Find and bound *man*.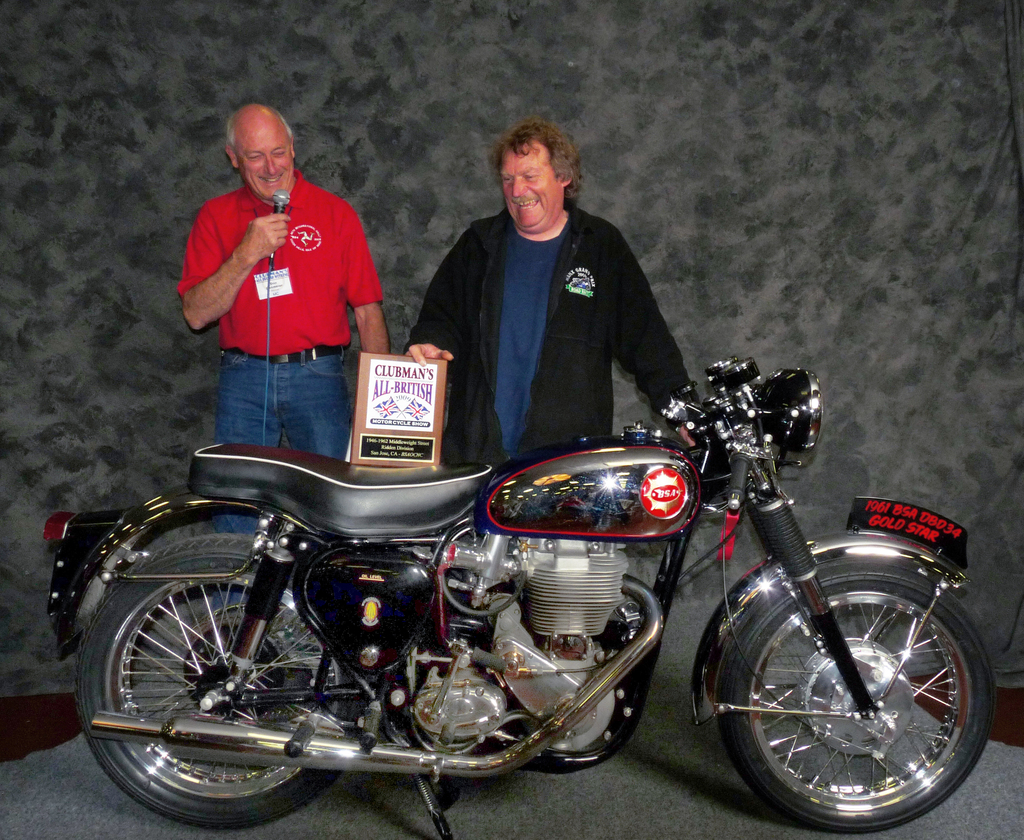
Bound: 173:107:396:622.
